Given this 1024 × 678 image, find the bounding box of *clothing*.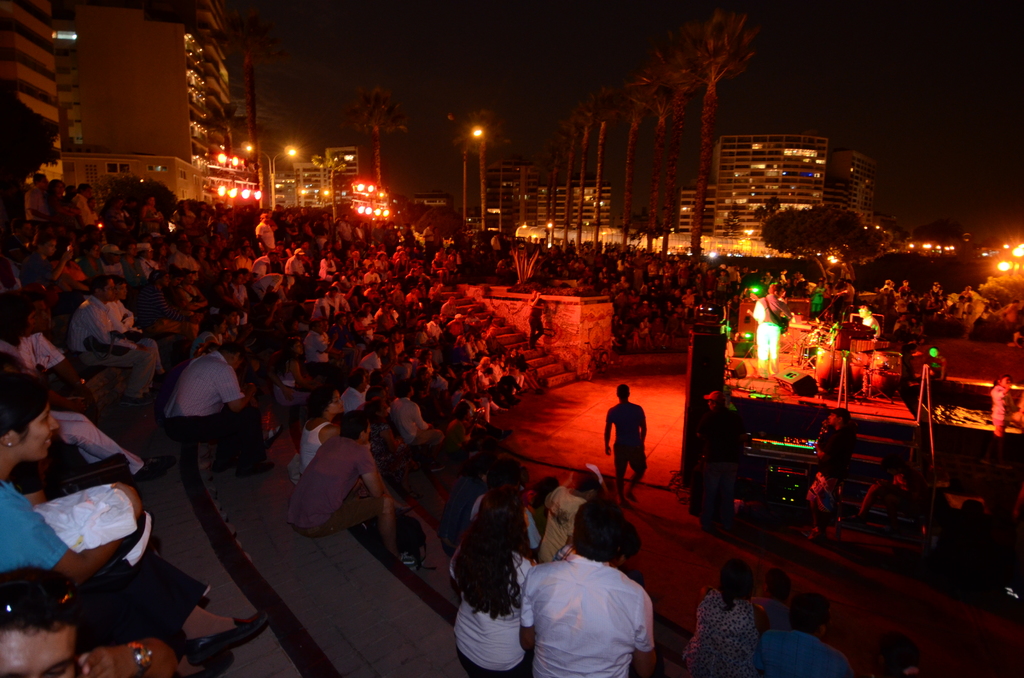
(298,416,333,474).
